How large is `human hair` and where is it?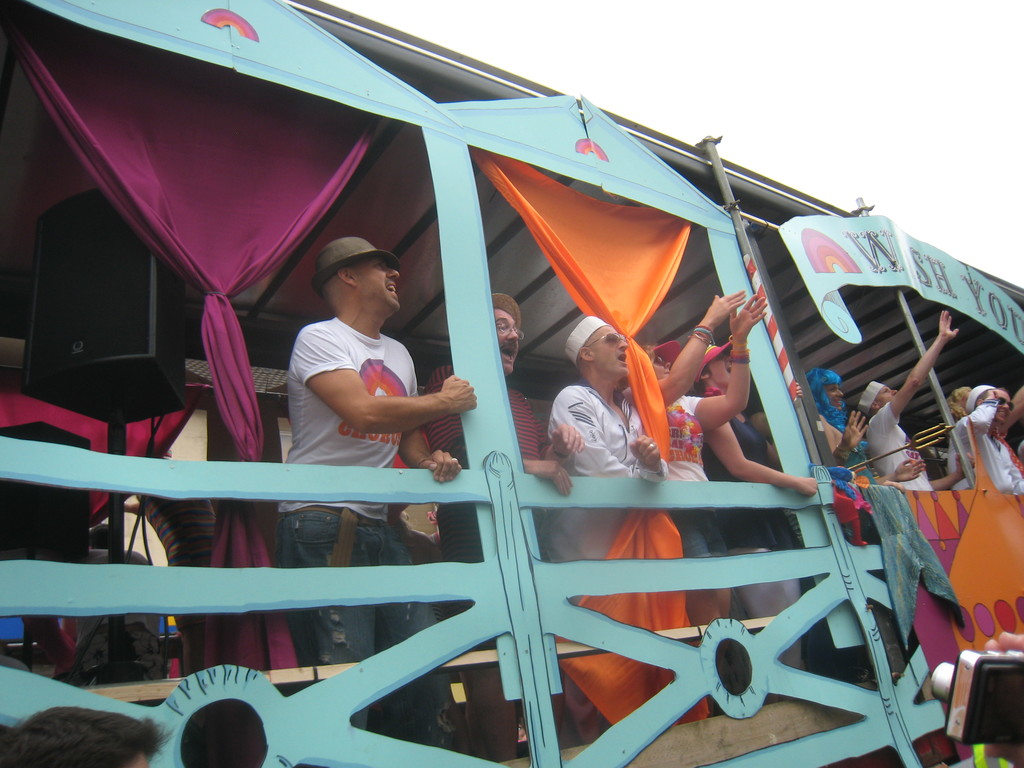
Bounding box: 947, 385, 969, 422.
